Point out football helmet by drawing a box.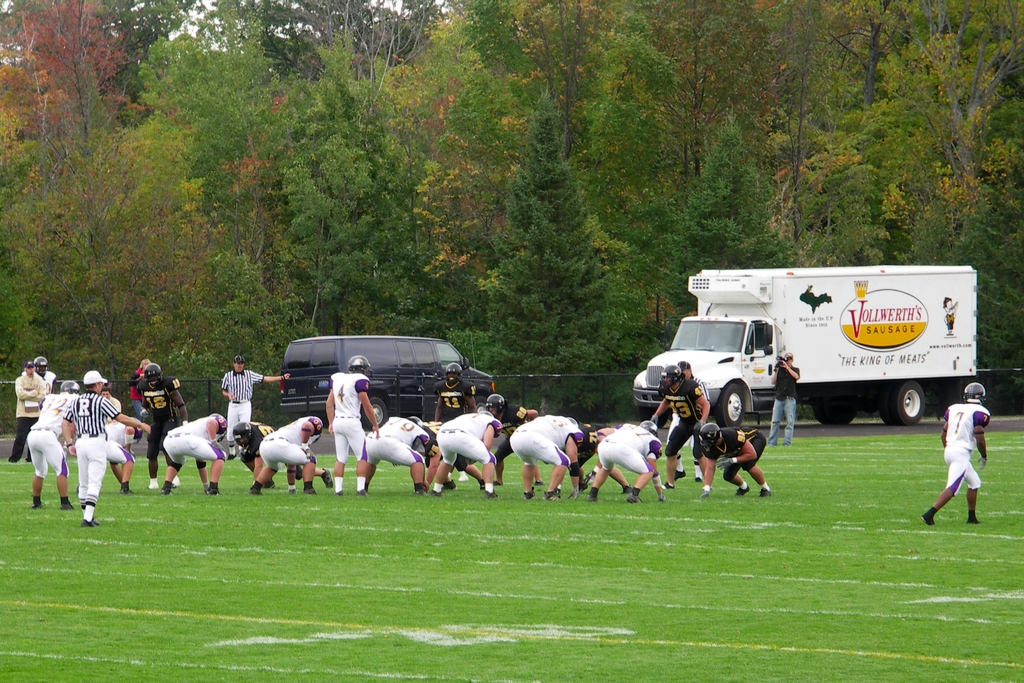
region(442, 360, 466, 385).
